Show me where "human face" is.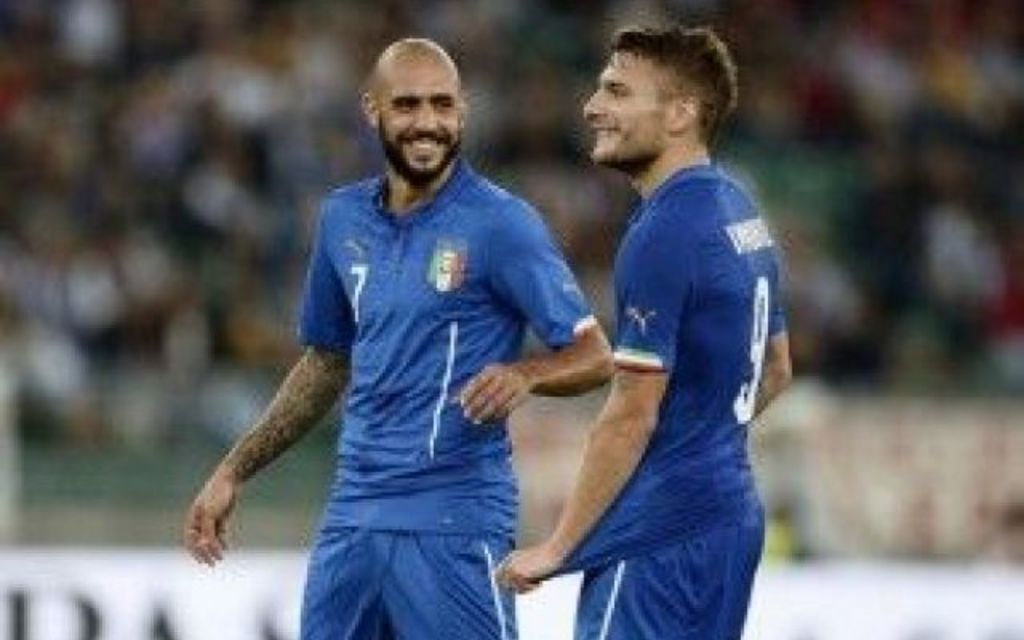
"human face" is at (left=373, top=61, right=458, bottom=178).
